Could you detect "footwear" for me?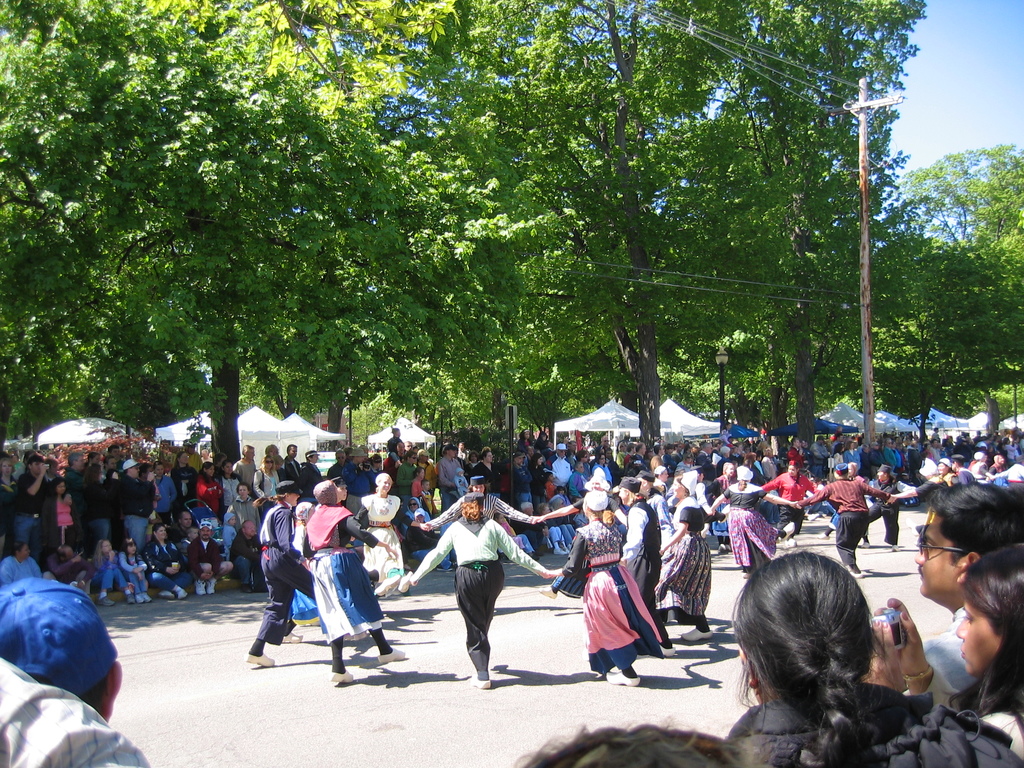
Detection result: box(334, 669, 350, 687).
